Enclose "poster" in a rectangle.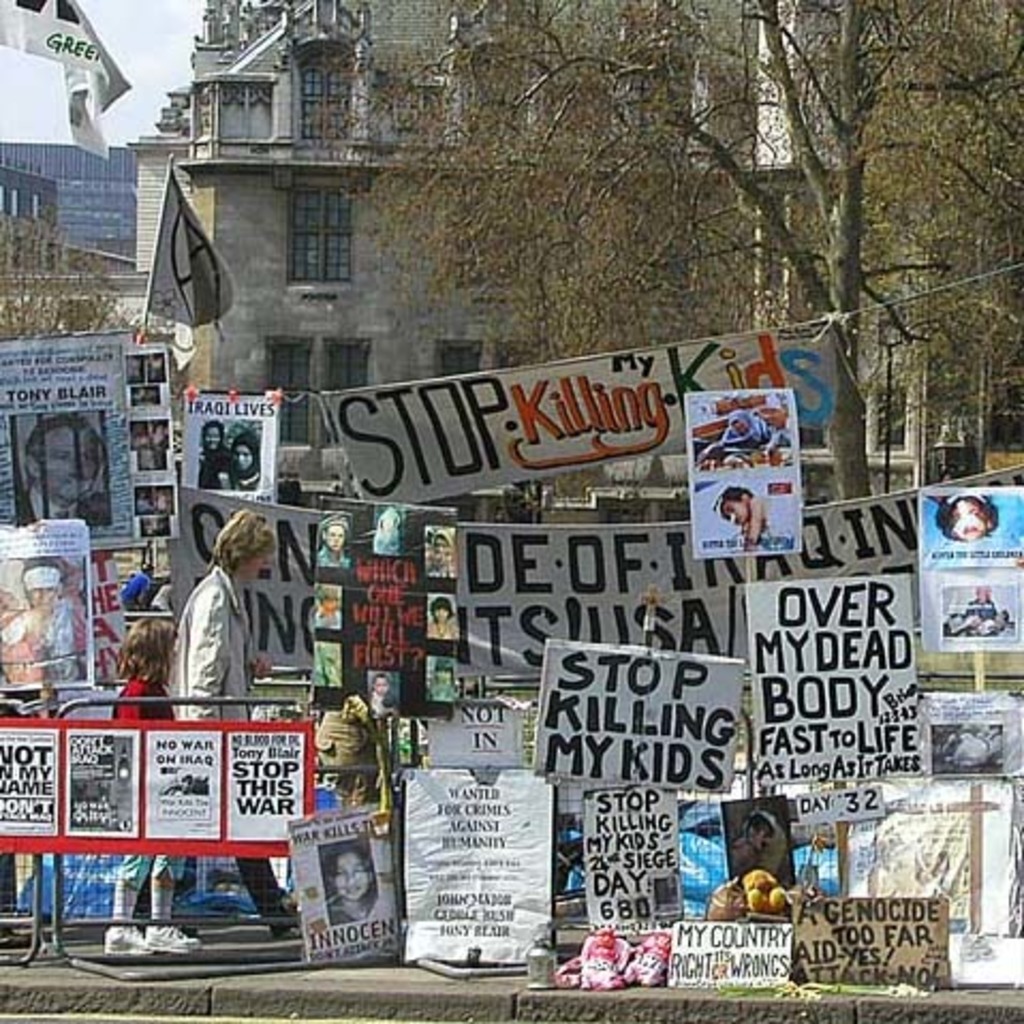
0,325,130,549.
